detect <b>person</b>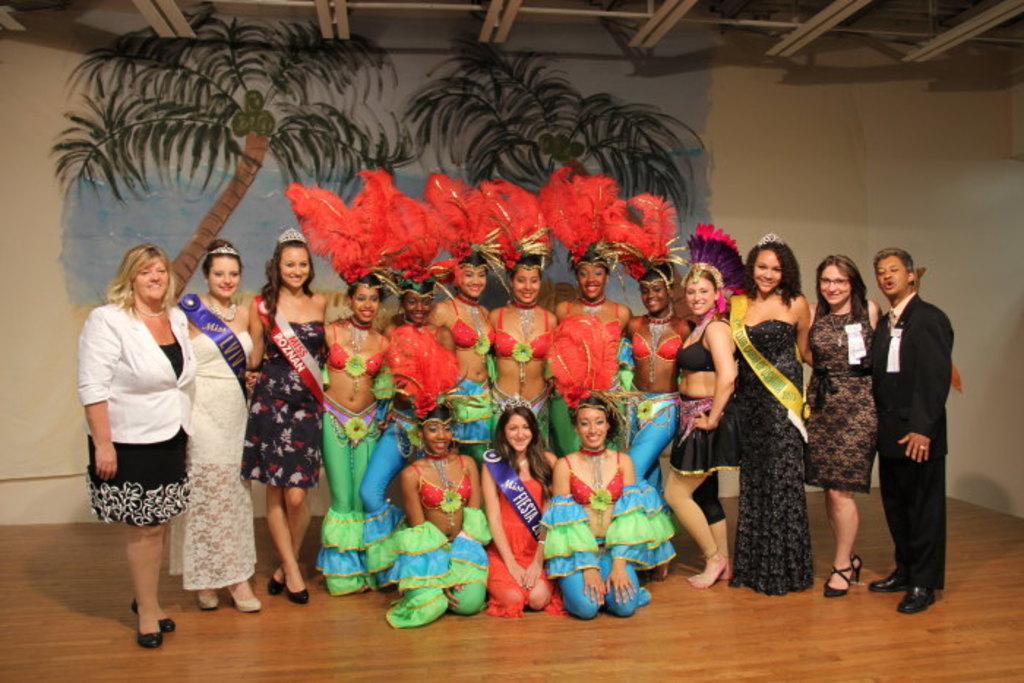
(left=287, top=167, right=389, bottom=592)
